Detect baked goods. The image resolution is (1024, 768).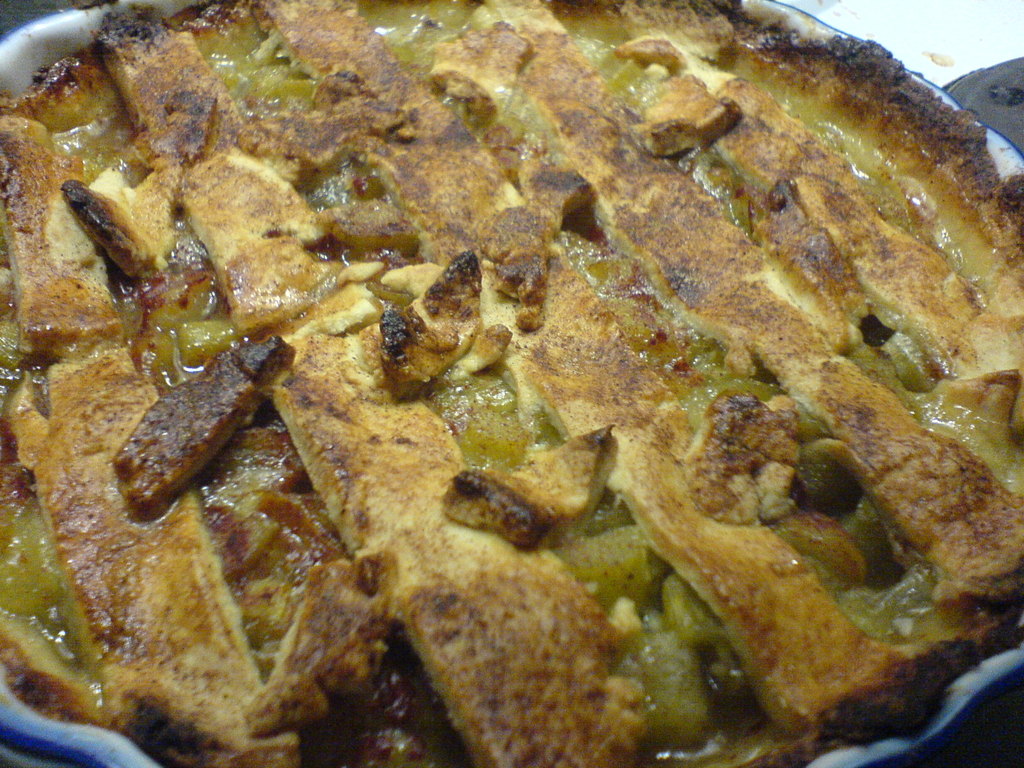
[0, 1, 1023, 767].
